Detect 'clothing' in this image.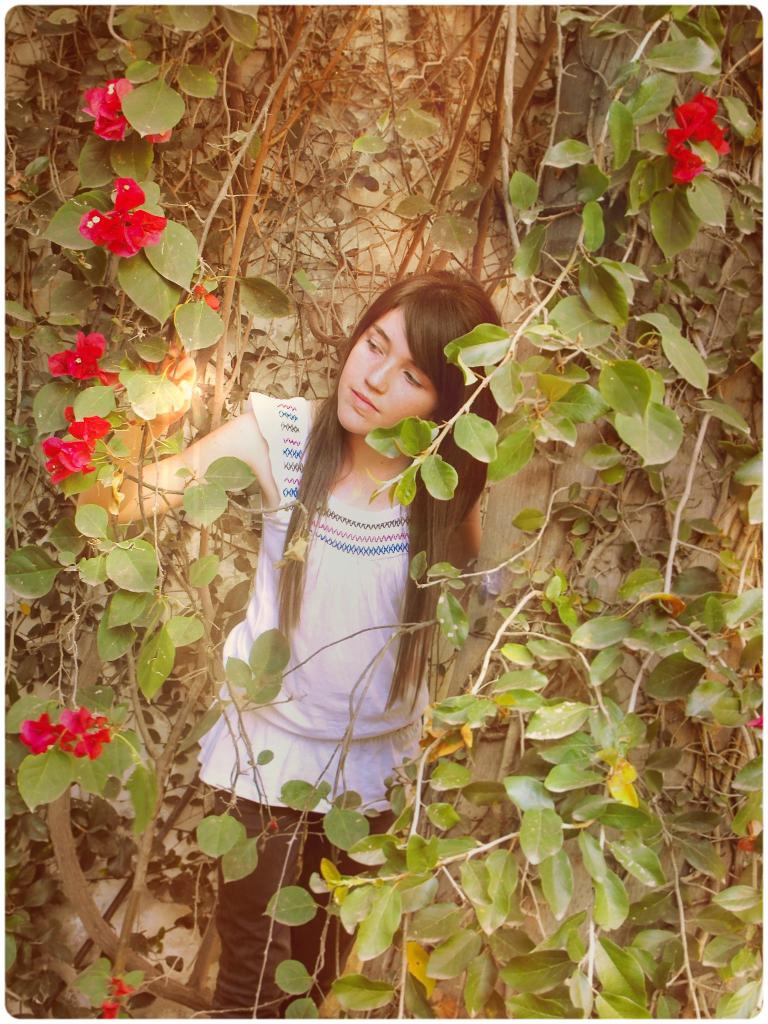
Detection: (left=218, top=387, right=462, bottom=796).
